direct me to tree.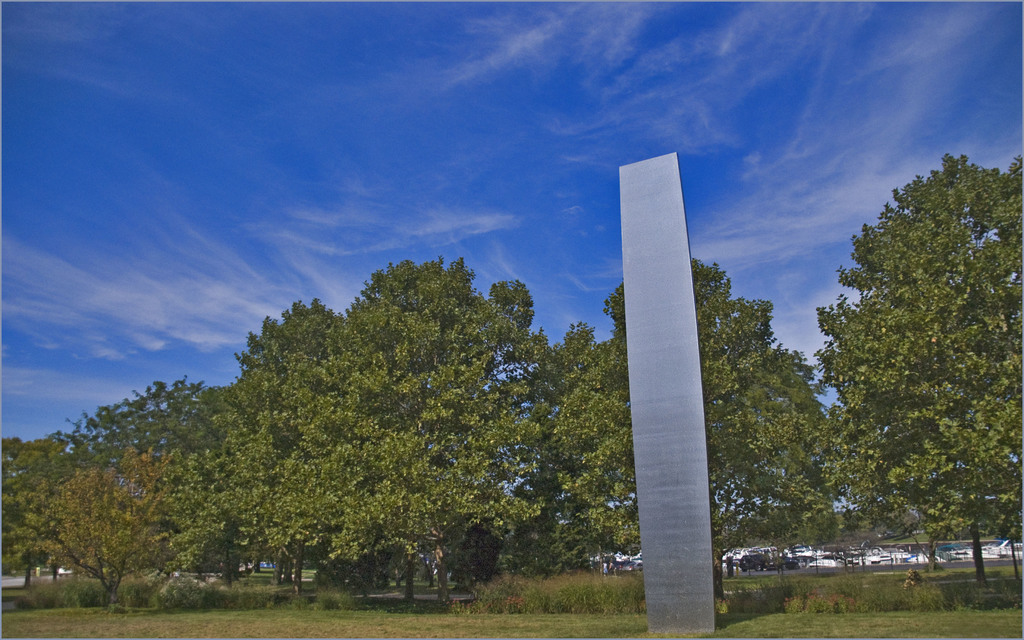
Direction: <box>539,251,834,619</box>.
